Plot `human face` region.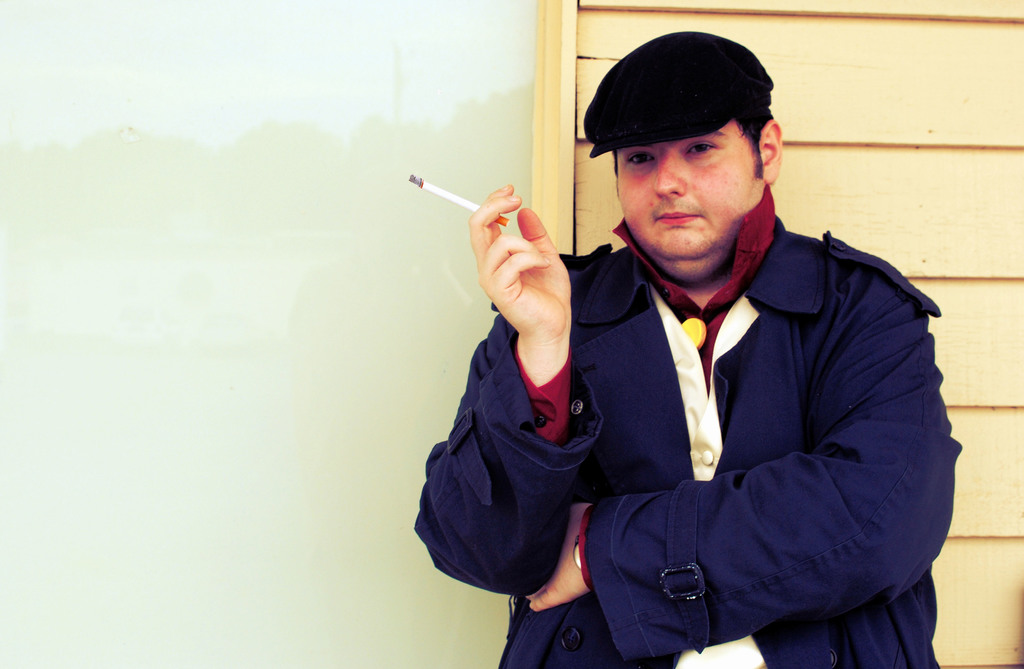
Plotted at x1=619 y1=119 x2=760 y2=260.
